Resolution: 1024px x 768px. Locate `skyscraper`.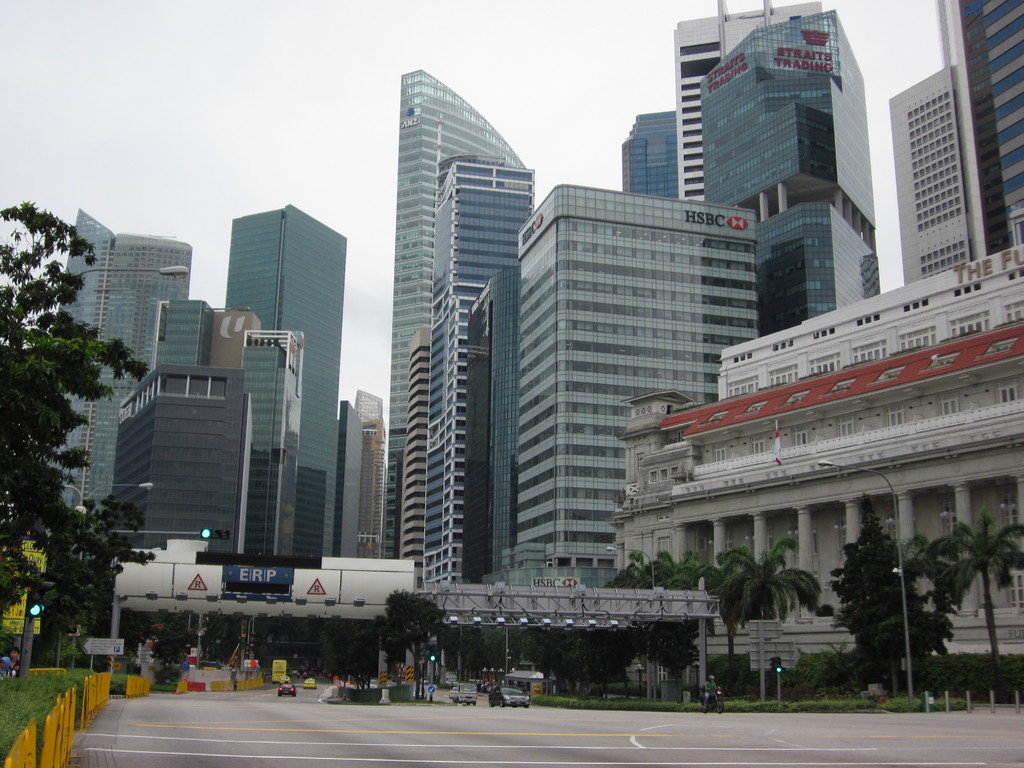
bbox(372, 10, 565, 676).
